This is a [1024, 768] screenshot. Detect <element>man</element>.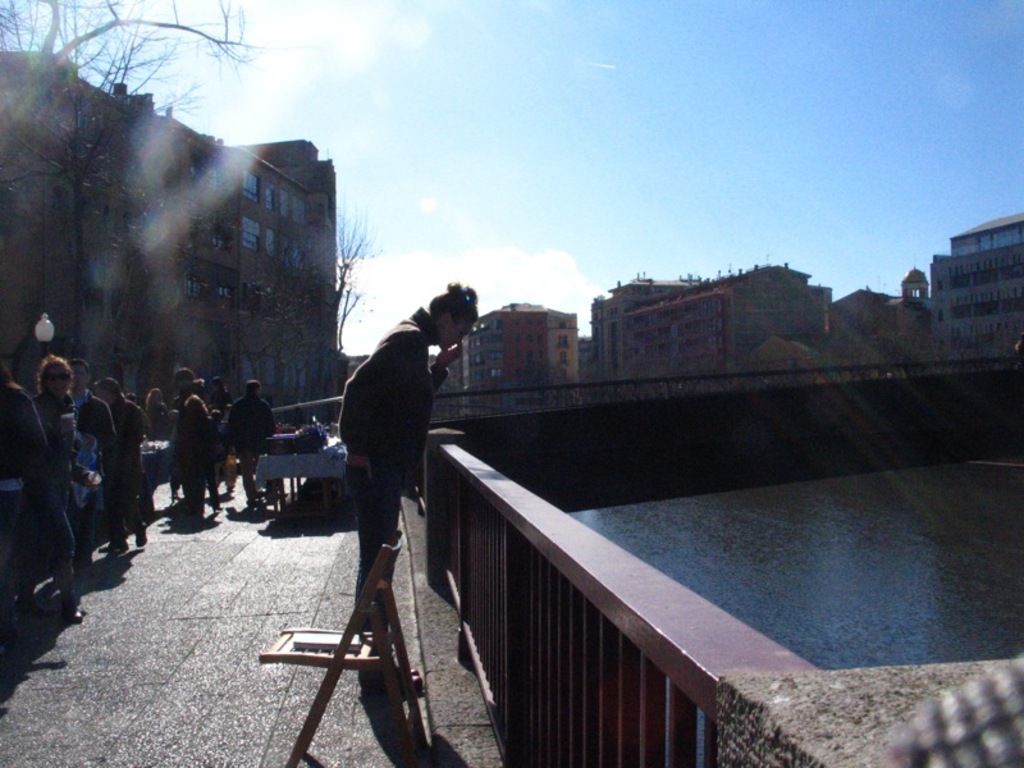
detection(173, 367, 195, 412).
